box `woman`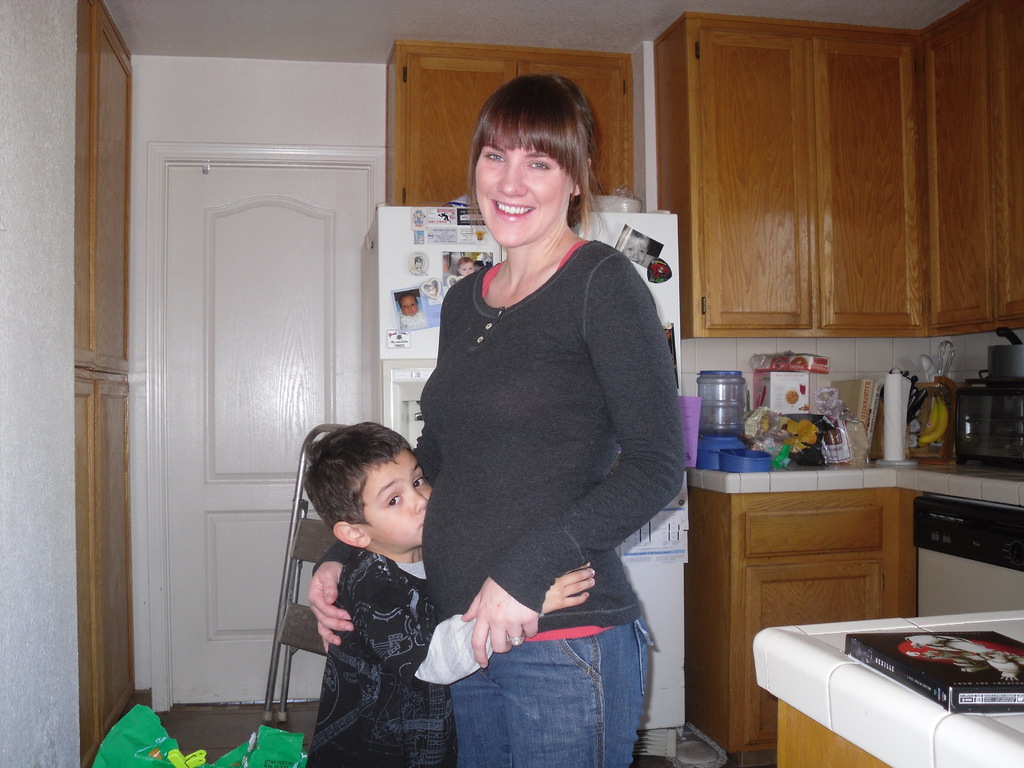
detection(392, 80, 678, 767)
